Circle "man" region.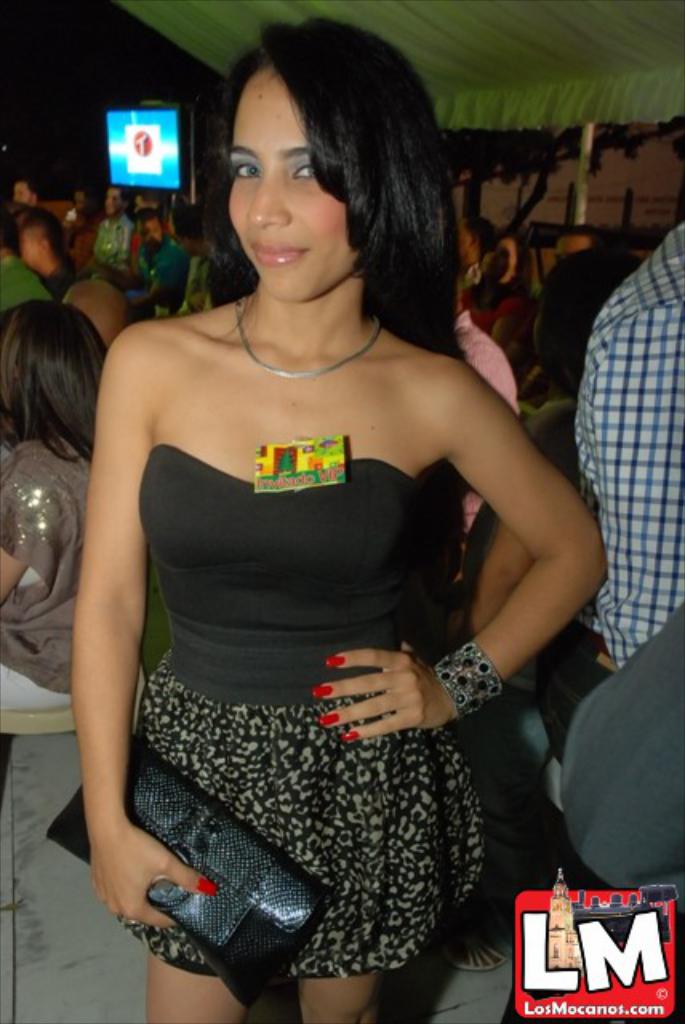
Region: crop(112, 214, 200, 325).
